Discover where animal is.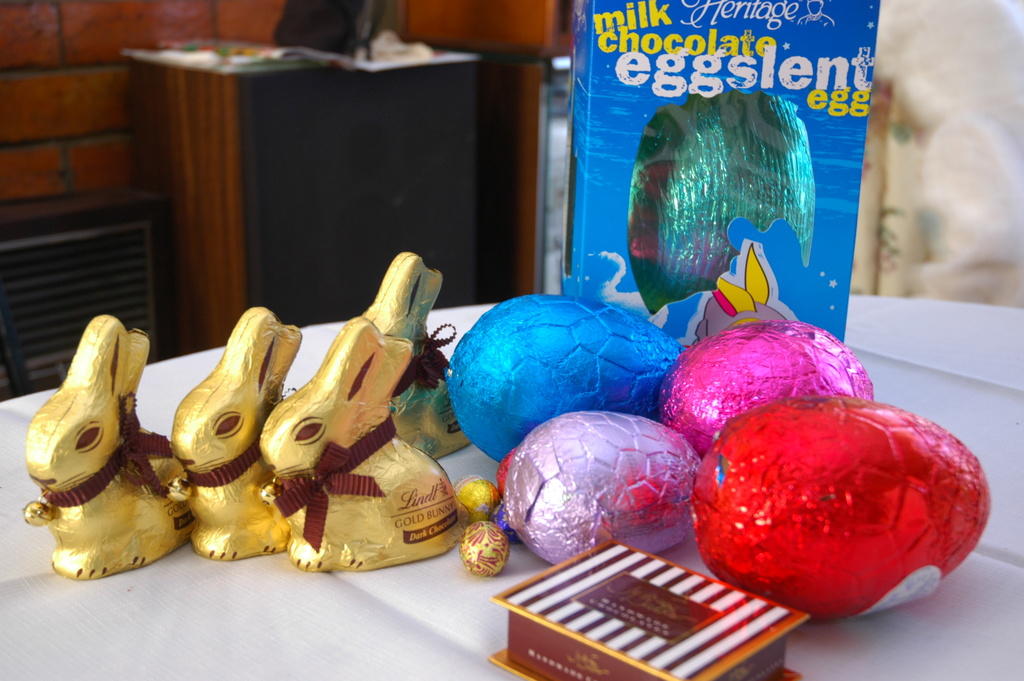
Discovered at 168/301/304/565.
